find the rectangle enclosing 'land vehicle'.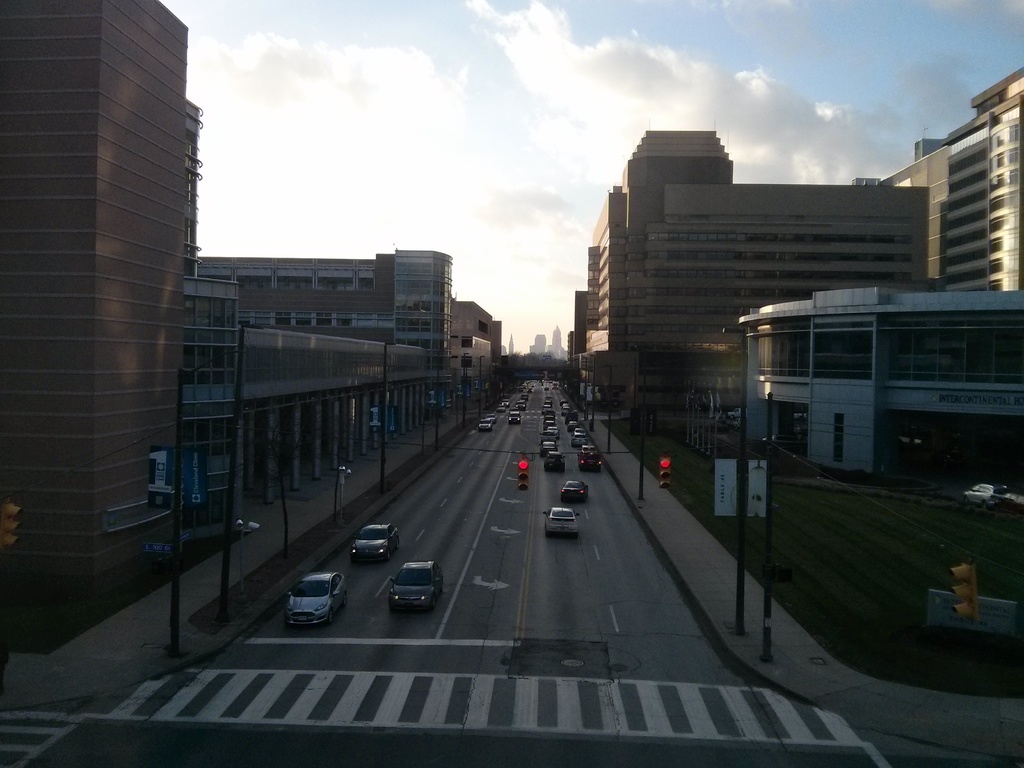
rect(286, 575, 349, 623).
